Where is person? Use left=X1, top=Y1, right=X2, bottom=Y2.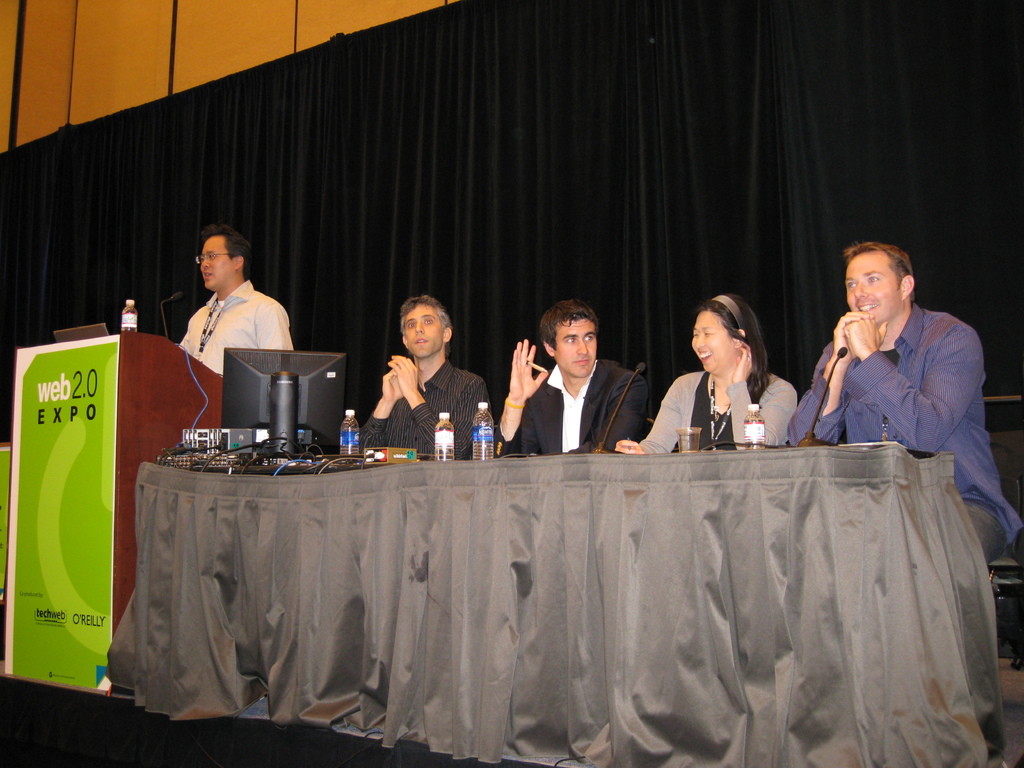
left=612, top=290, right=797, bottom=445.
